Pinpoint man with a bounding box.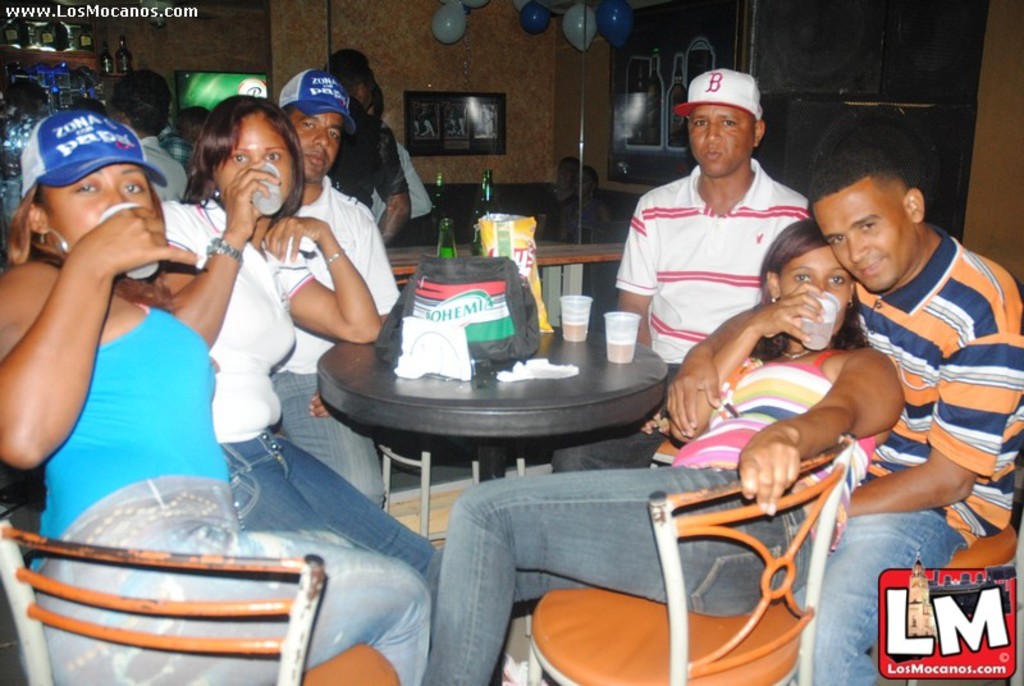
pyautogui.locateOnScreen(797, 152, 1023, 685).
